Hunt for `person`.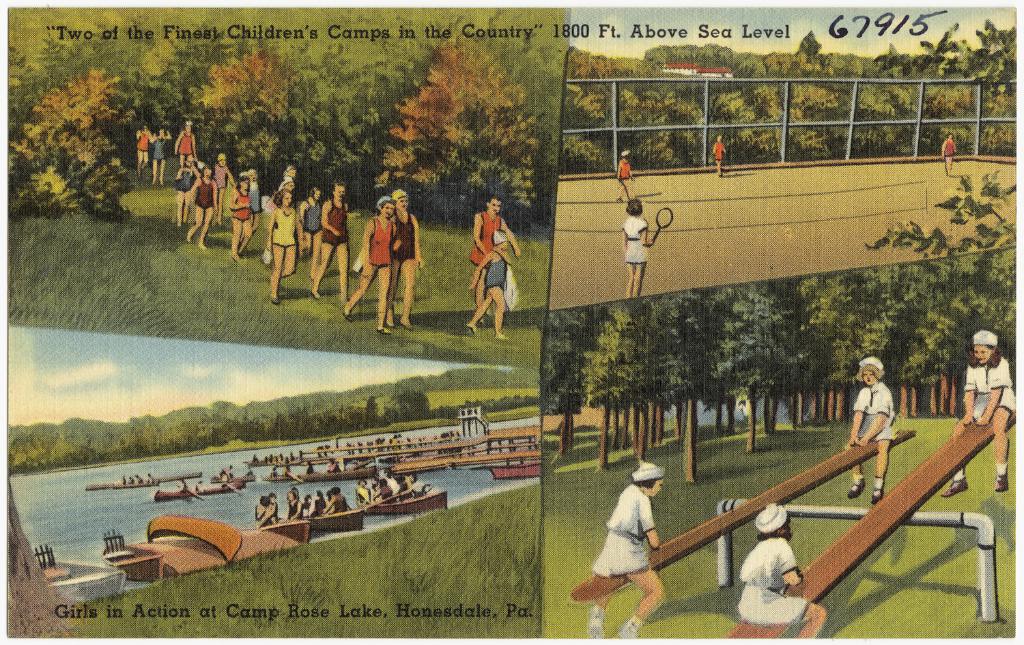
Hunted down at BBox(709, 135, 726, 182).
